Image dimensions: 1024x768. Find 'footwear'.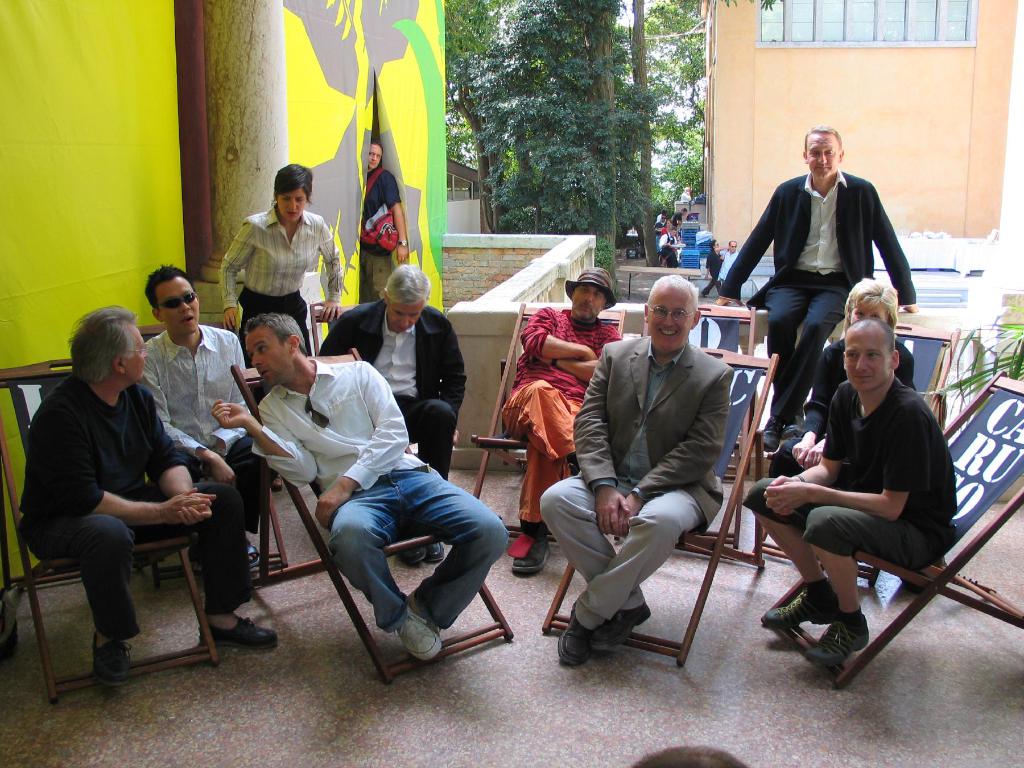
{"left": 397, "top": 543, "right": 426, "bottom": 563}.
